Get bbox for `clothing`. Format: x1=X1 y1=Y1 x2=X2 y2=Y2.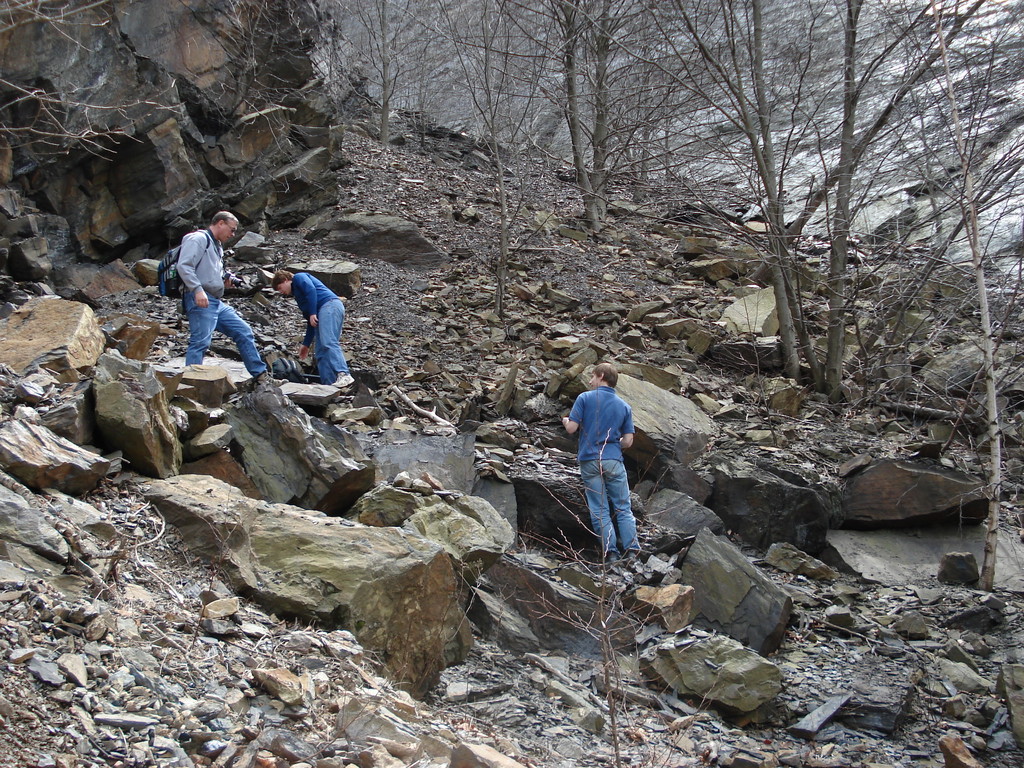
x1=289 y1=273 x2=348 y2=381.
